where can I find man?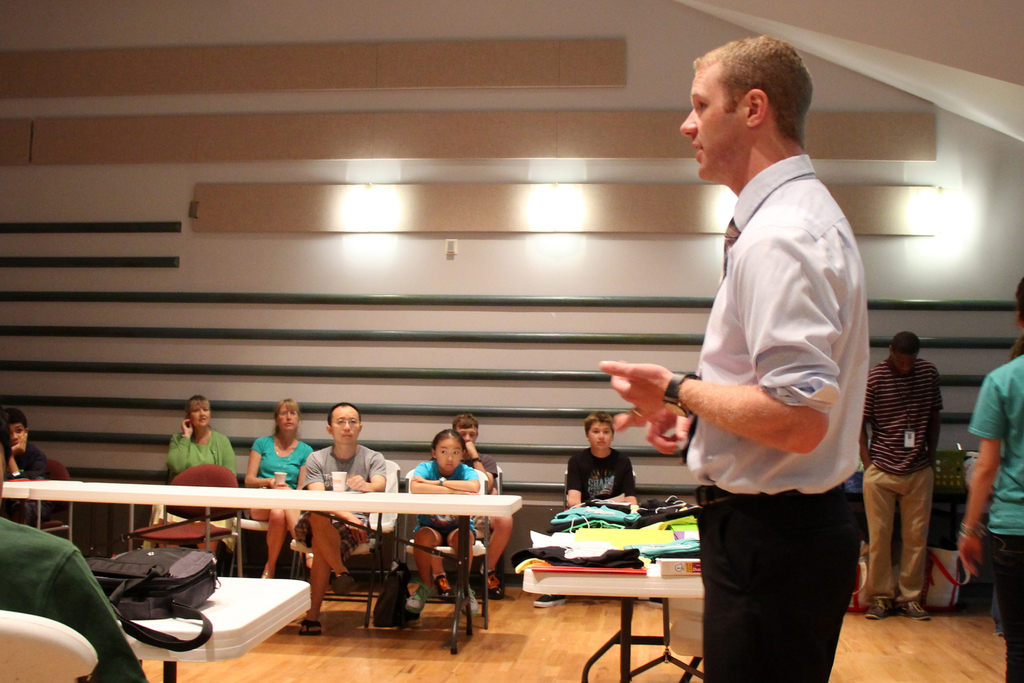
You can find it at (296, 402, 387, 639).
